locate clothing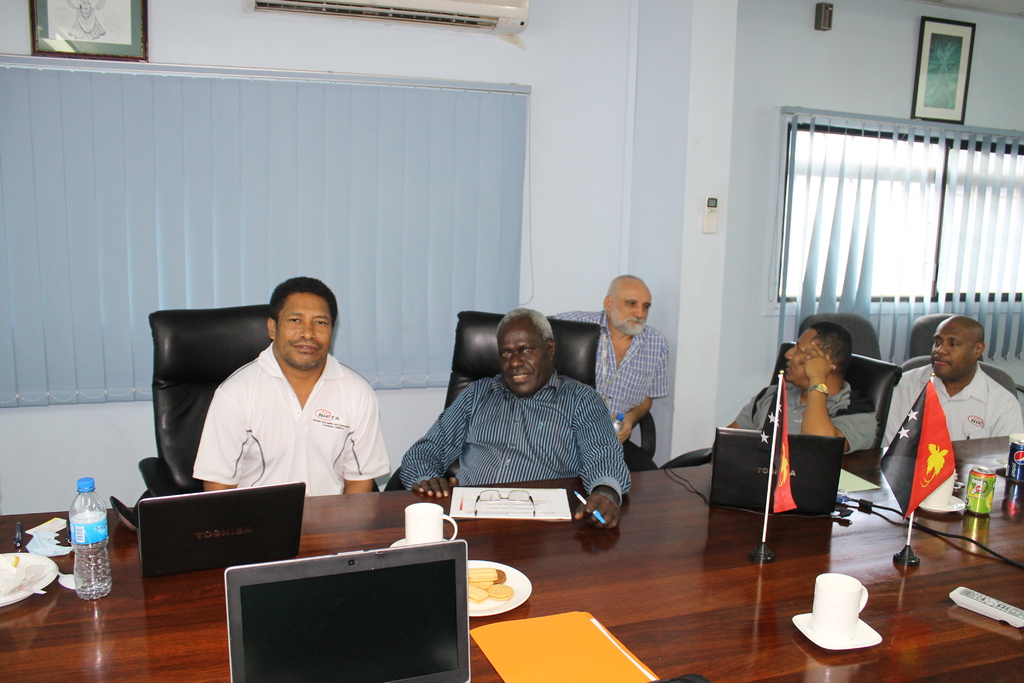
739 386 881 448
